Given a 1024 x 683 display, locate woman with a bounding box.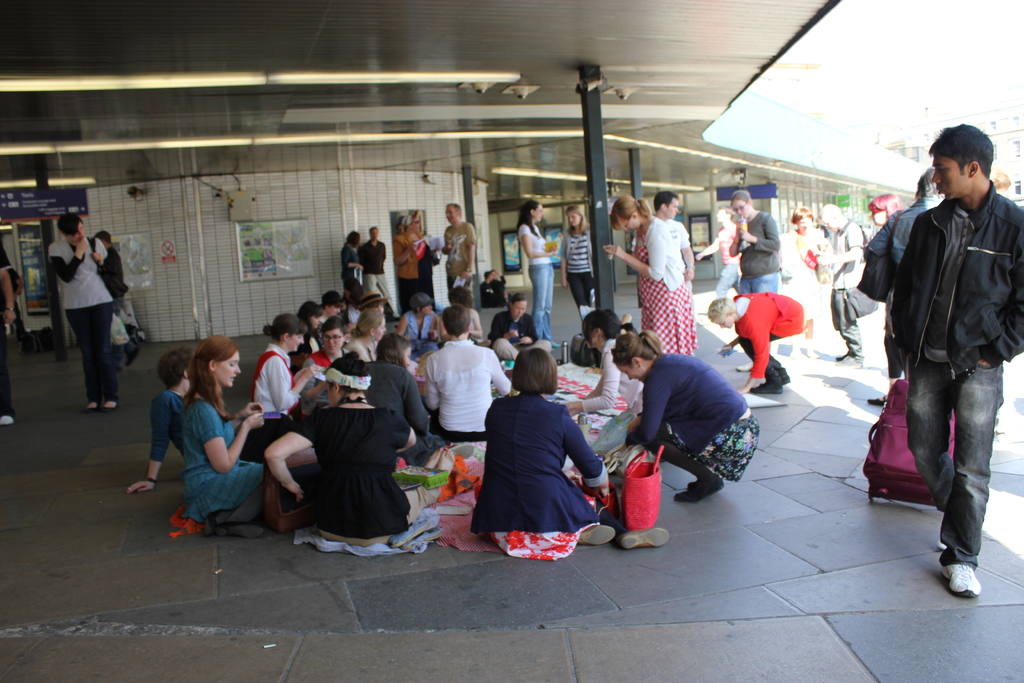
Located: region(369, 327, 448, 459).
